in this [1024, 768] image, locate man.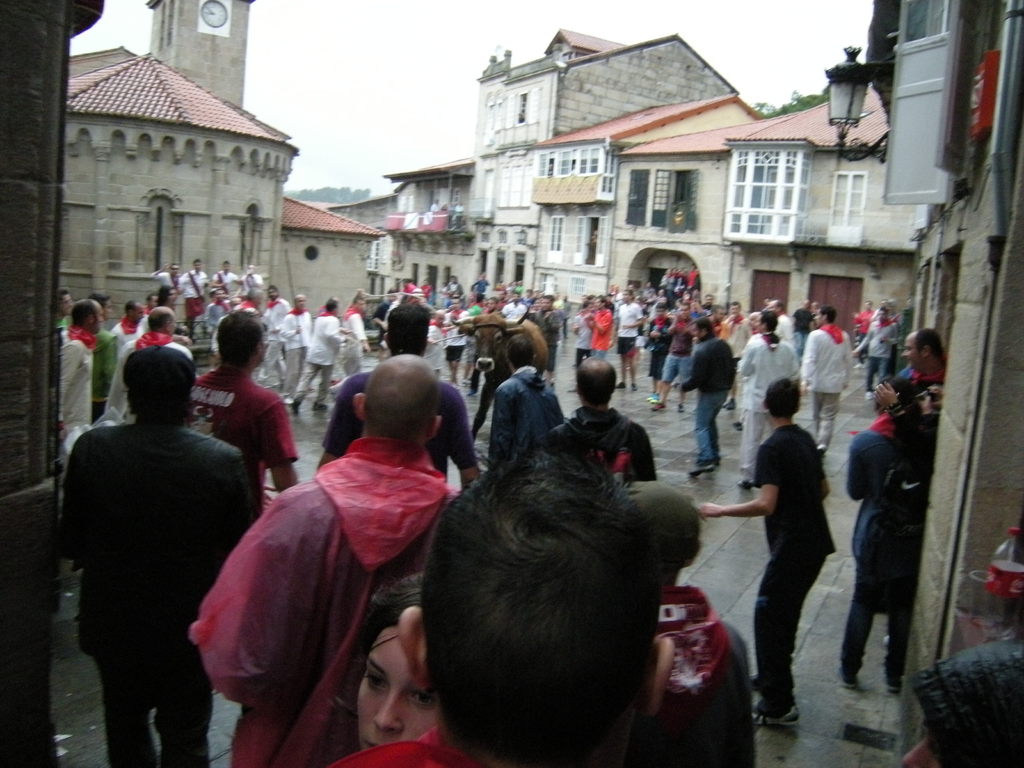
Bounding box: [440,299,470,385].
